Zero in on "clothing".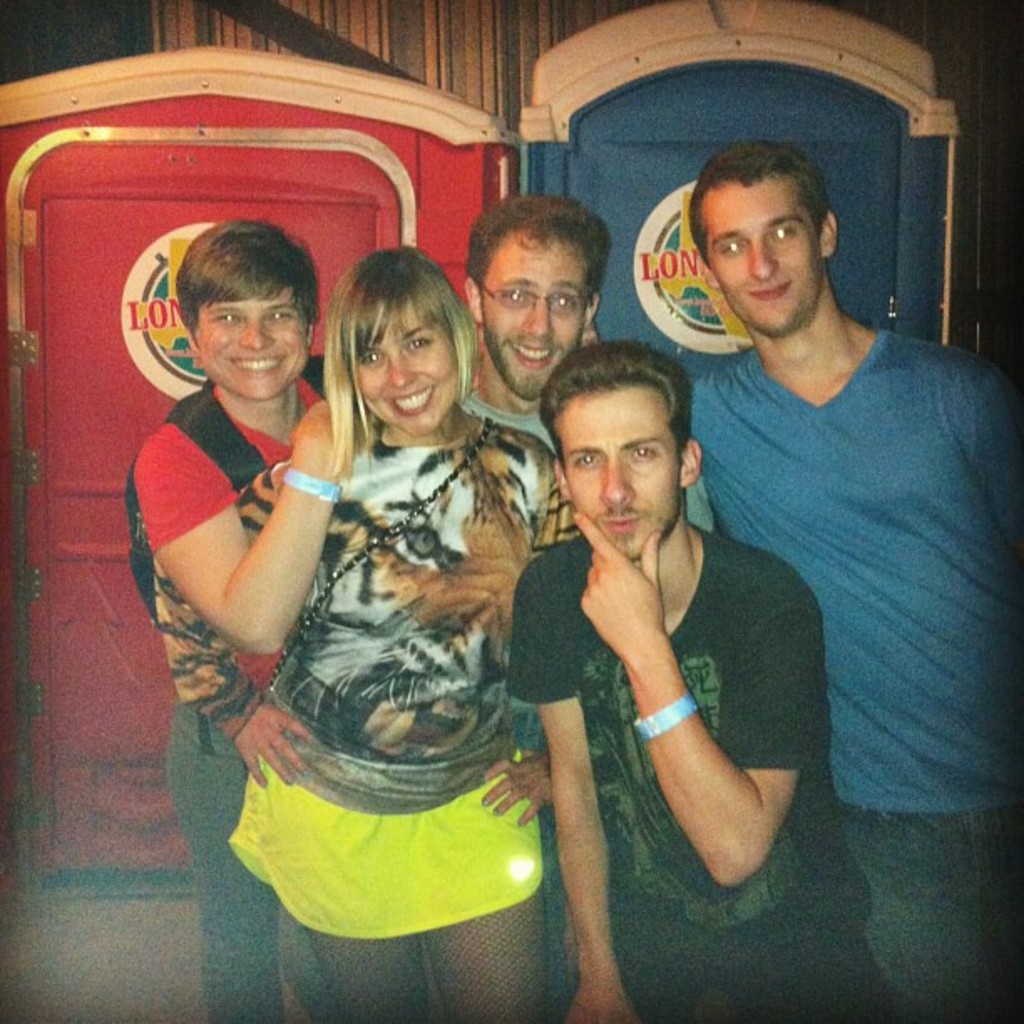
Zeroed in: rect(134, 348, 331, 1022).
